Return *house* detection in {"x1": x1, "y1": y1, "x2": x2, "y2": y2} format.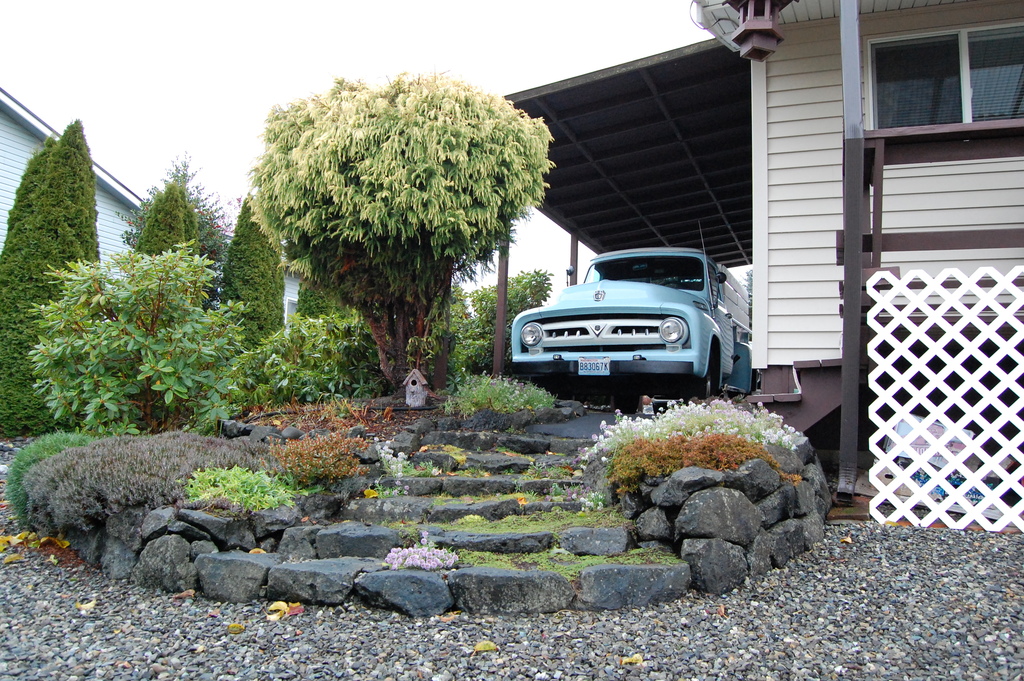
{"x1": 489, "y1": 0, "x2": 1023, "y2": 510}.
